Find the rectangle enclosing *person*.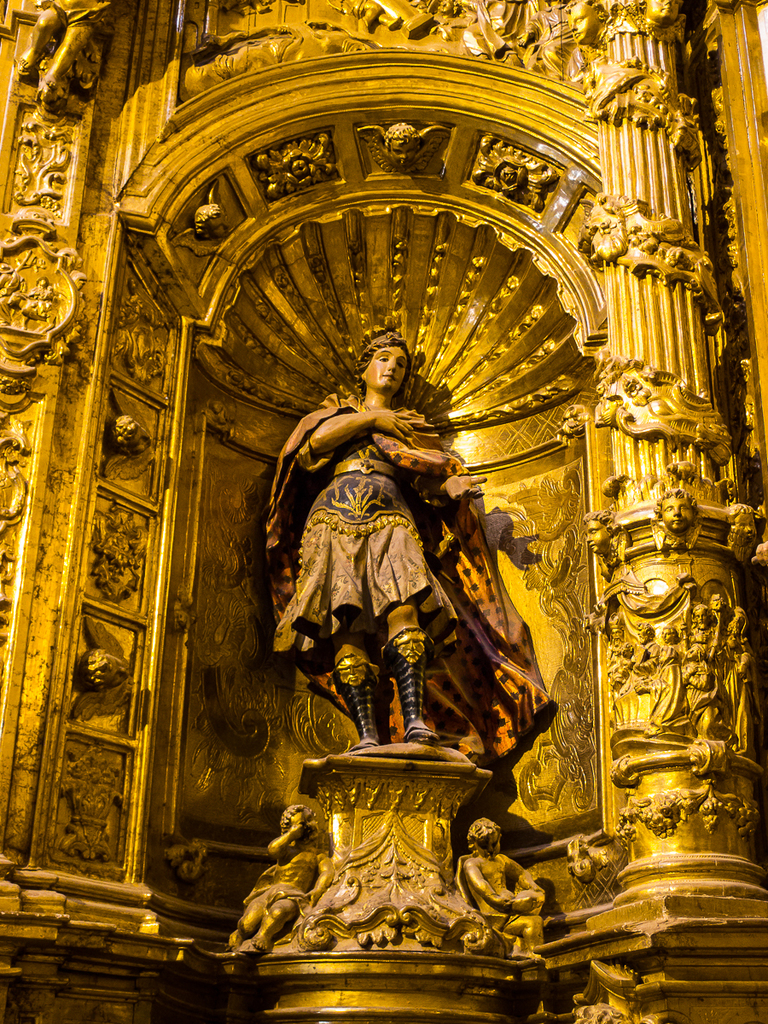
region(561, 0, 606, 46).
